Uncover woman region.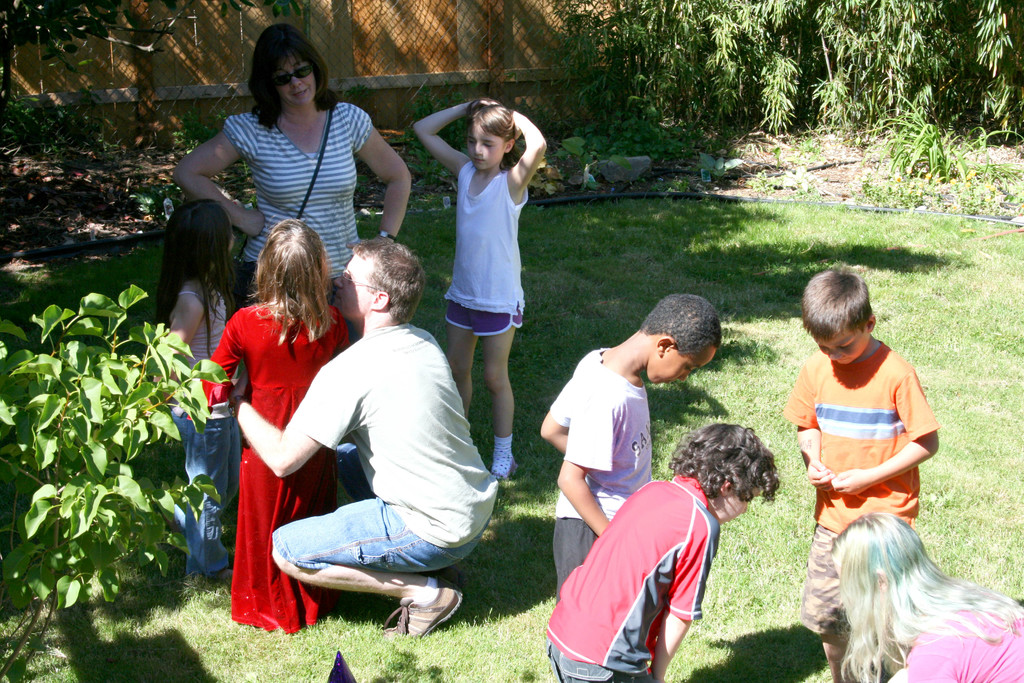
Uncovered: bbox=(170, 23, 411, 308).
